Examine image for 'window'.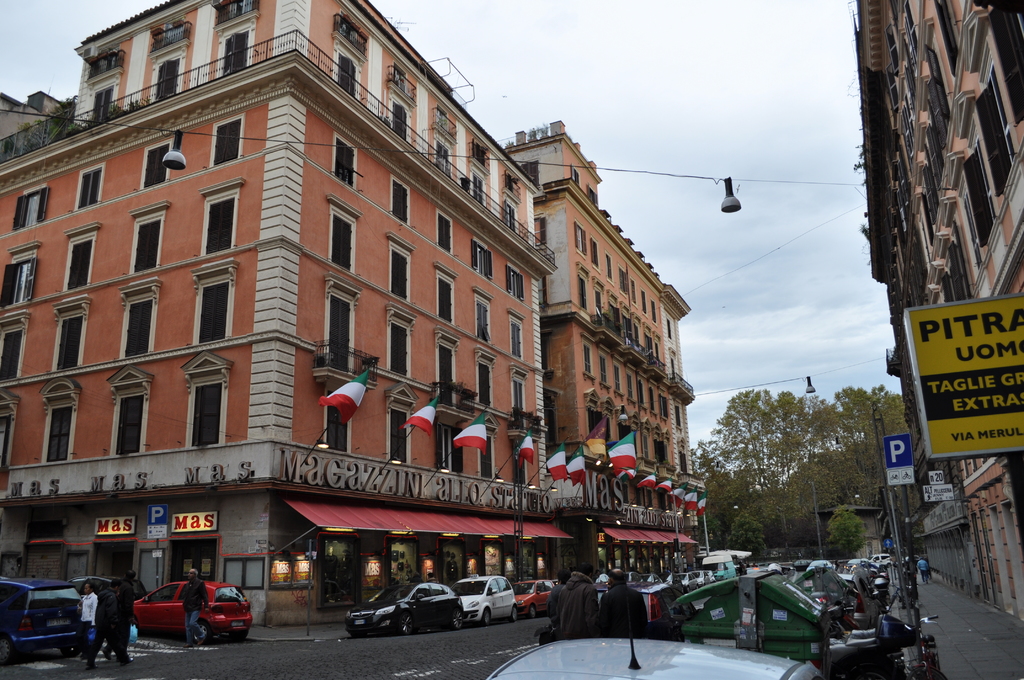
Examination result: (left=615, top=355, right=623, bottom=397).
